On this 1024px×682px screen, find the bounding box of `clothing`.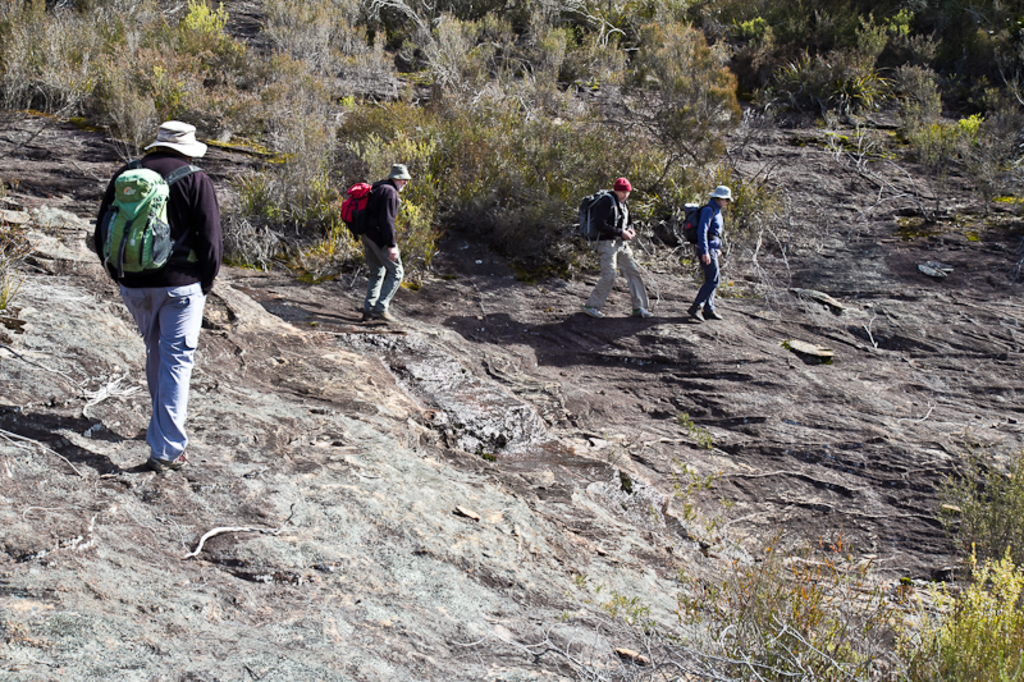
Bounding box: BBox(84, 150, 227, 461).
